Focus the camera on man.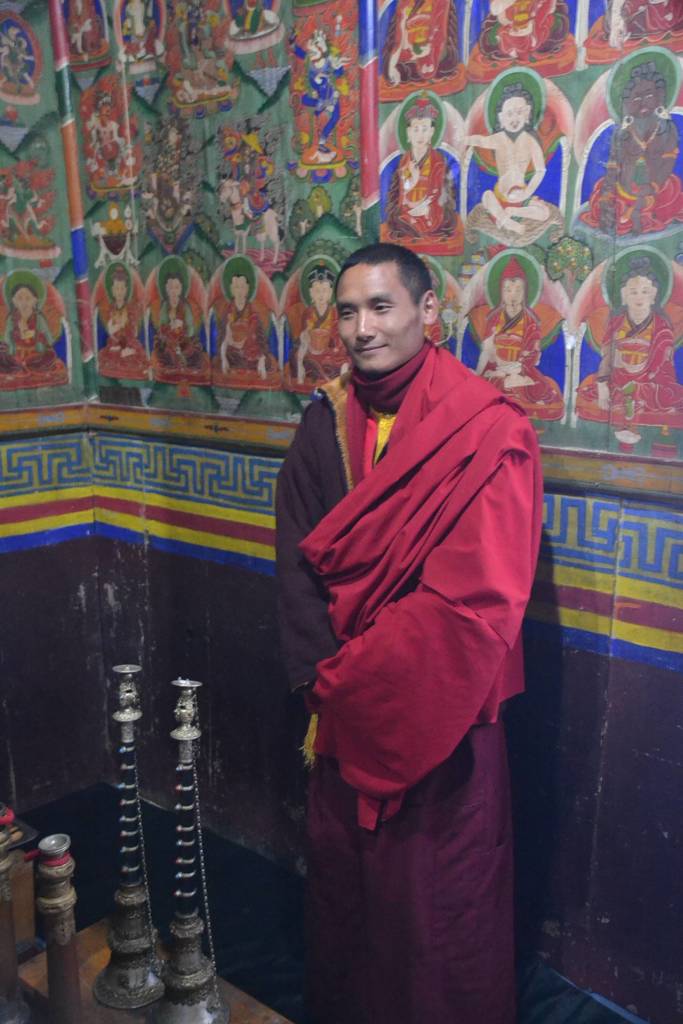
Focus region: 97:268:150:373.
